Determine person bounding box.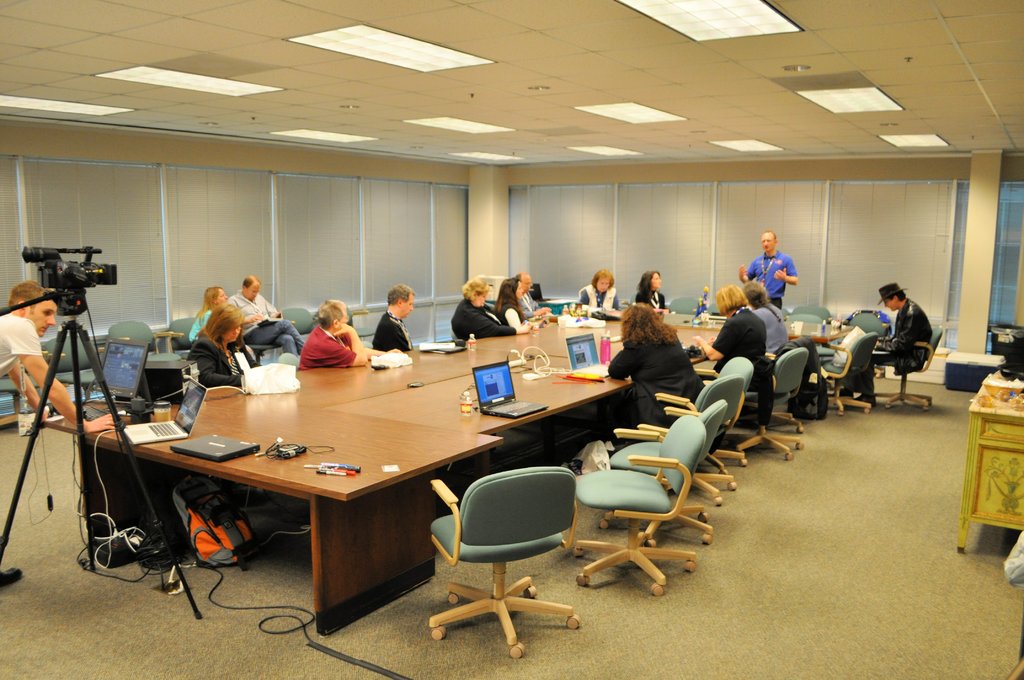
Determined: [516,269,554,332].
